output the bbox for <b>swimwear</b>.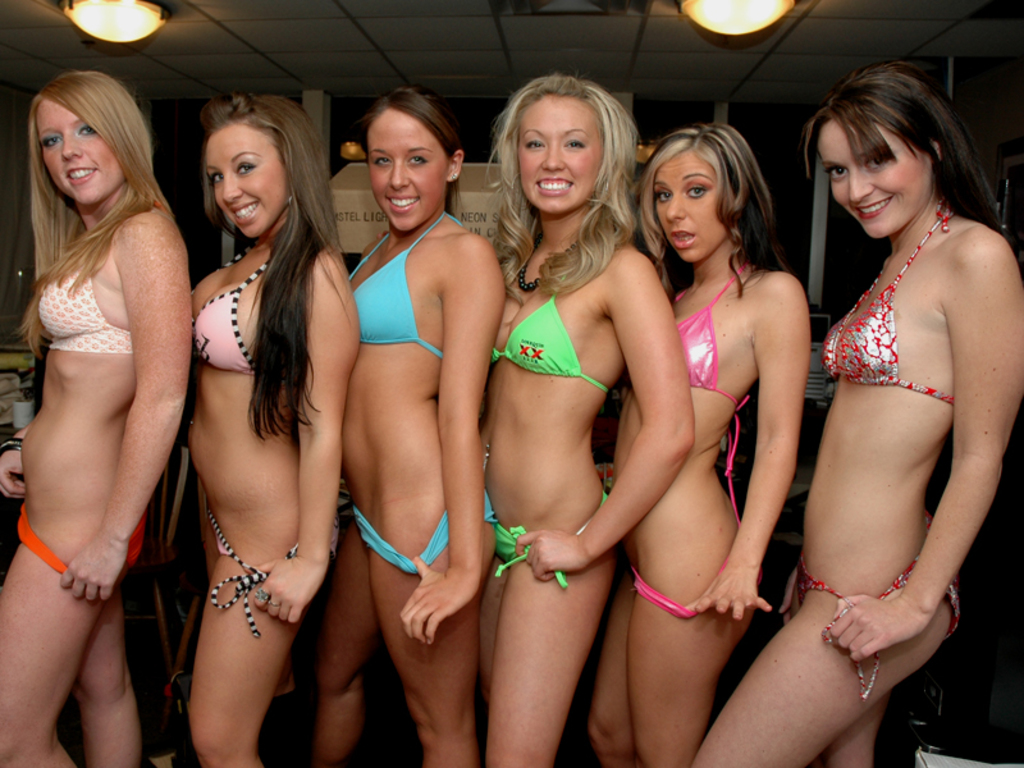
x1=628, y1=526, x2=746, y2=623.
